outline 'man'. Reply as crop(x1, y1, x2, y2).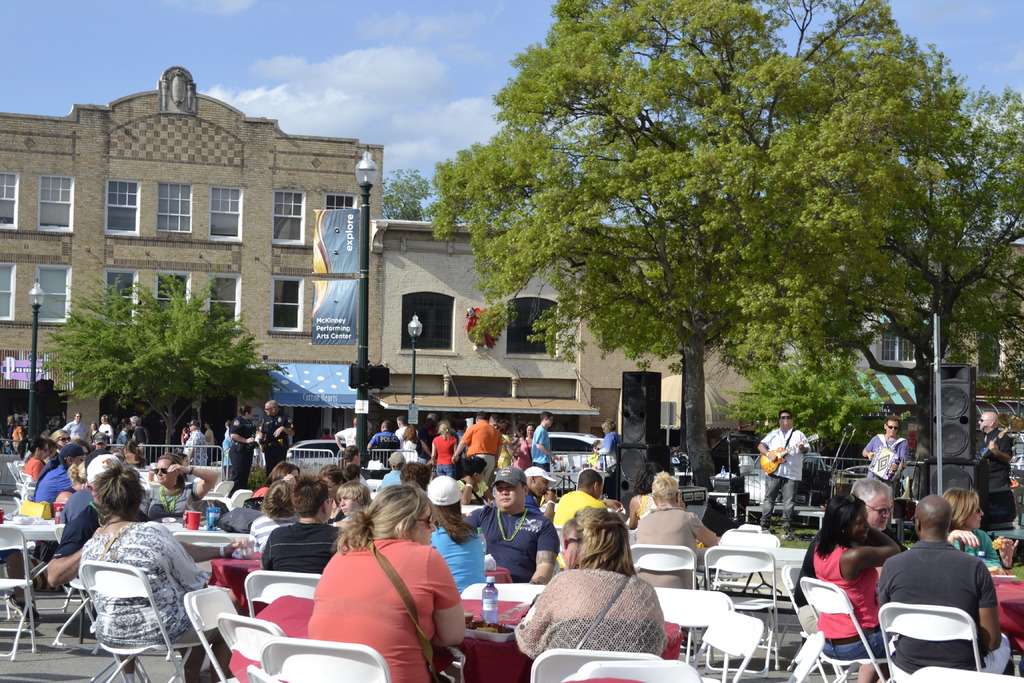
crop(98, 417, 115, 445).
